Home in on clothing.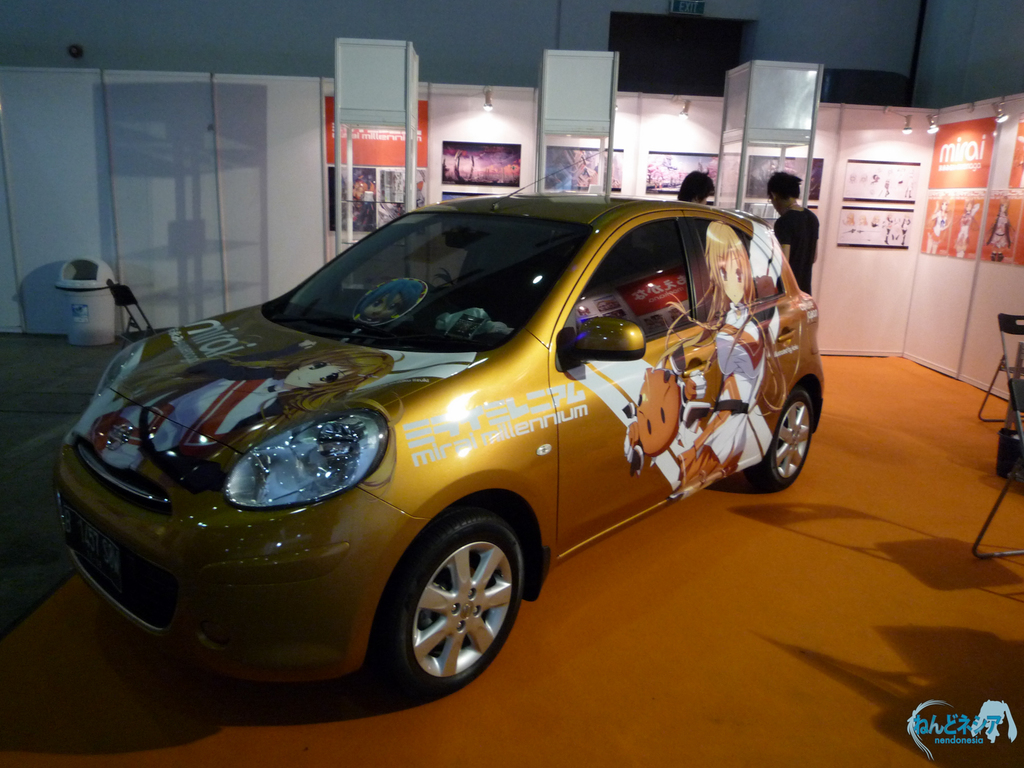
Homed in at 769:204:820:294.
